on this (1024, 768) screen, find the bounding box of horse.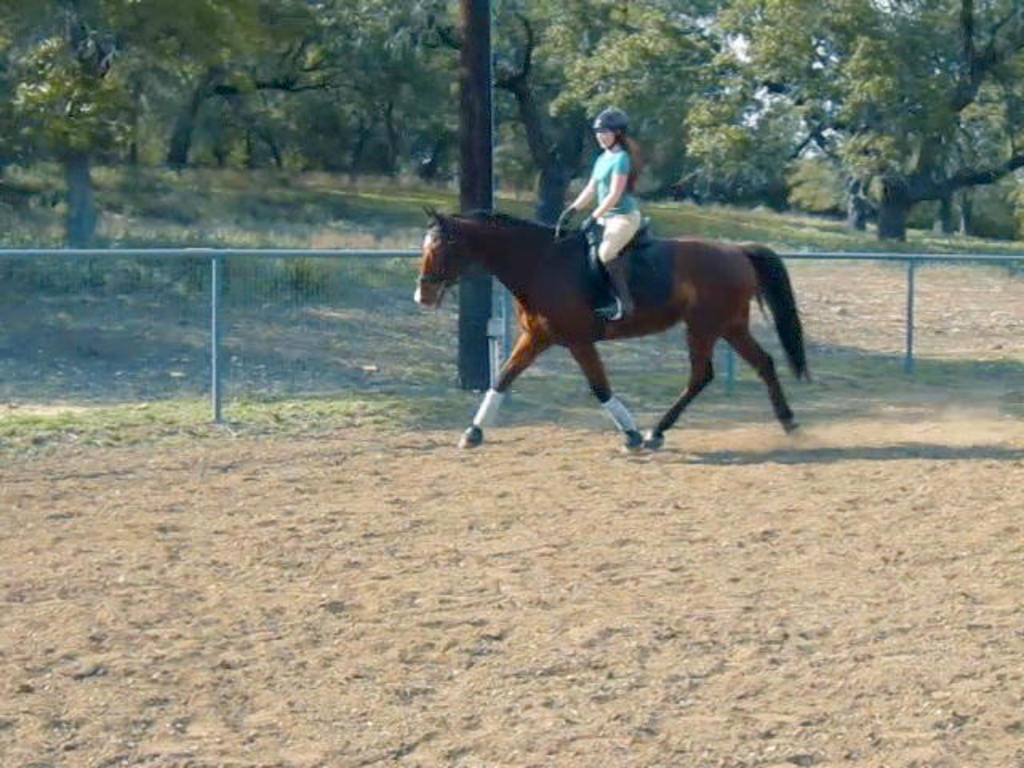
Bounding box: {"left": 410, "top": 203, "right": 814, "bottom": 459}.
